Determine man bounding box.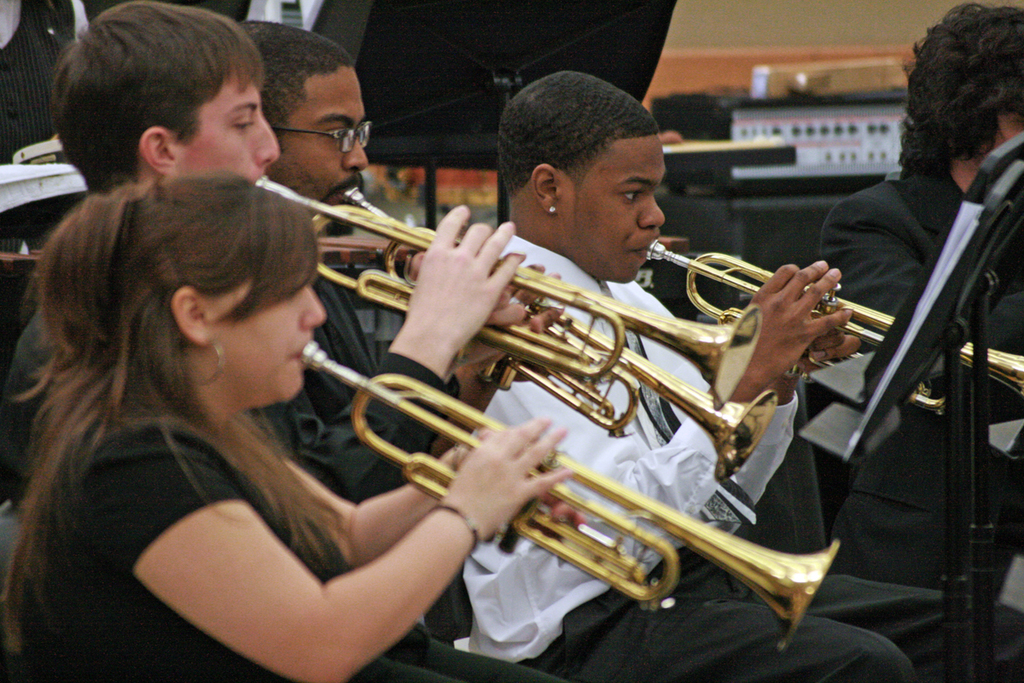
Determined: (left=224, top=20, right=371, bottom=409).
